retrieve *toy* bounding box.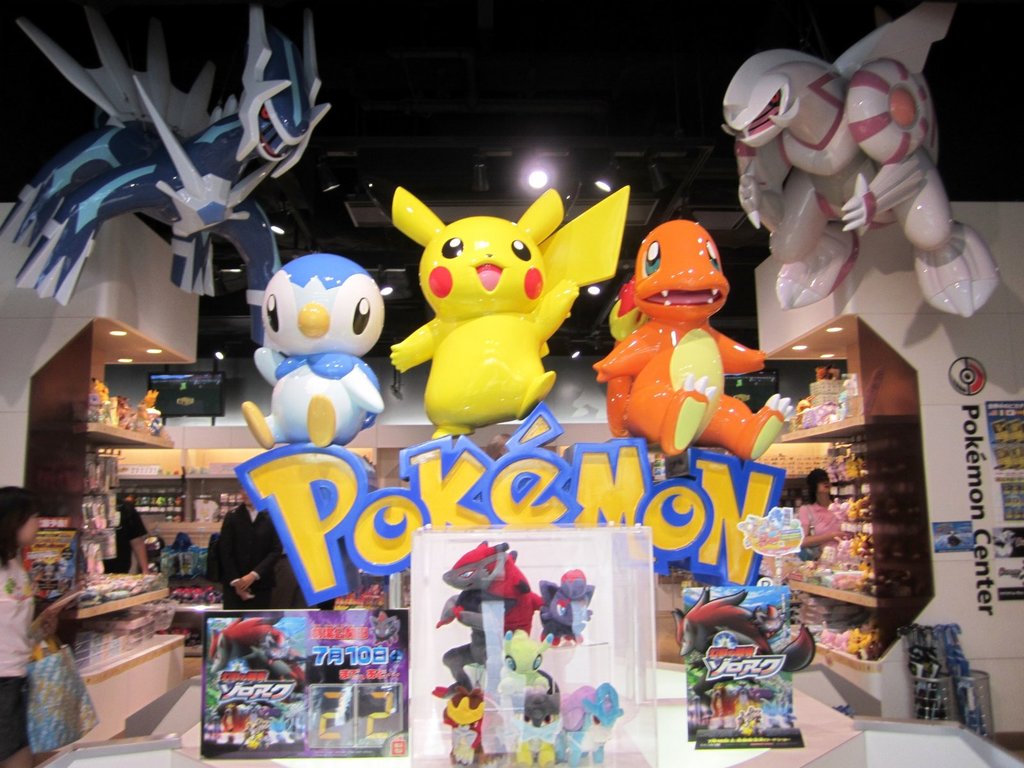
Bounding box: (x1=388, y1=182, x2=636, y2=437).
